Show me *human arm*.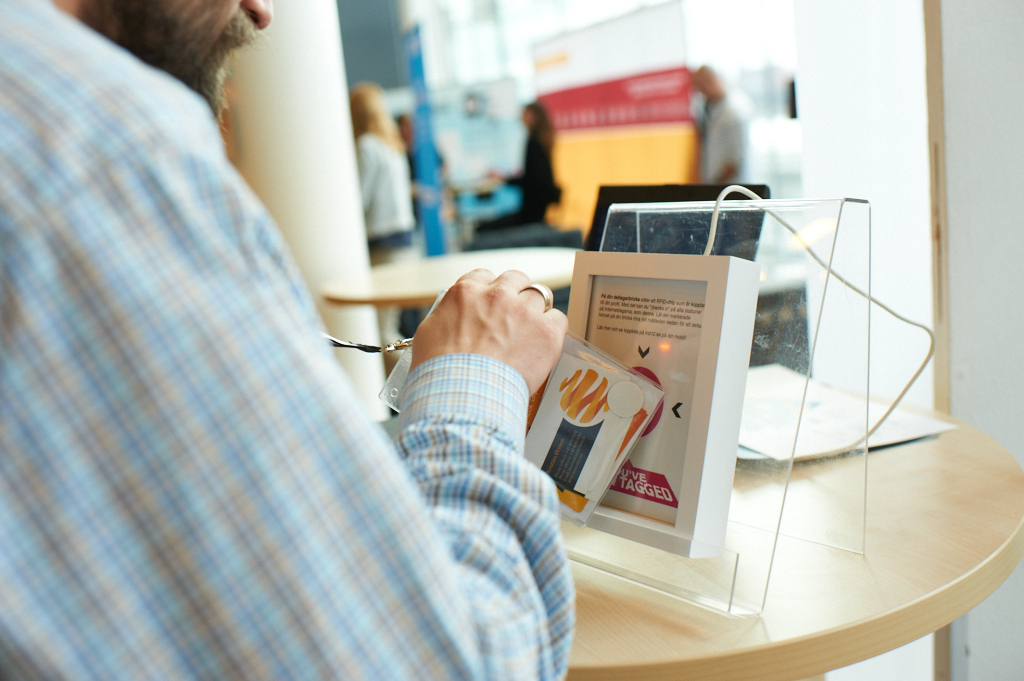
*human arm* is here: left=0, top=97, right=568, bottom=680.
